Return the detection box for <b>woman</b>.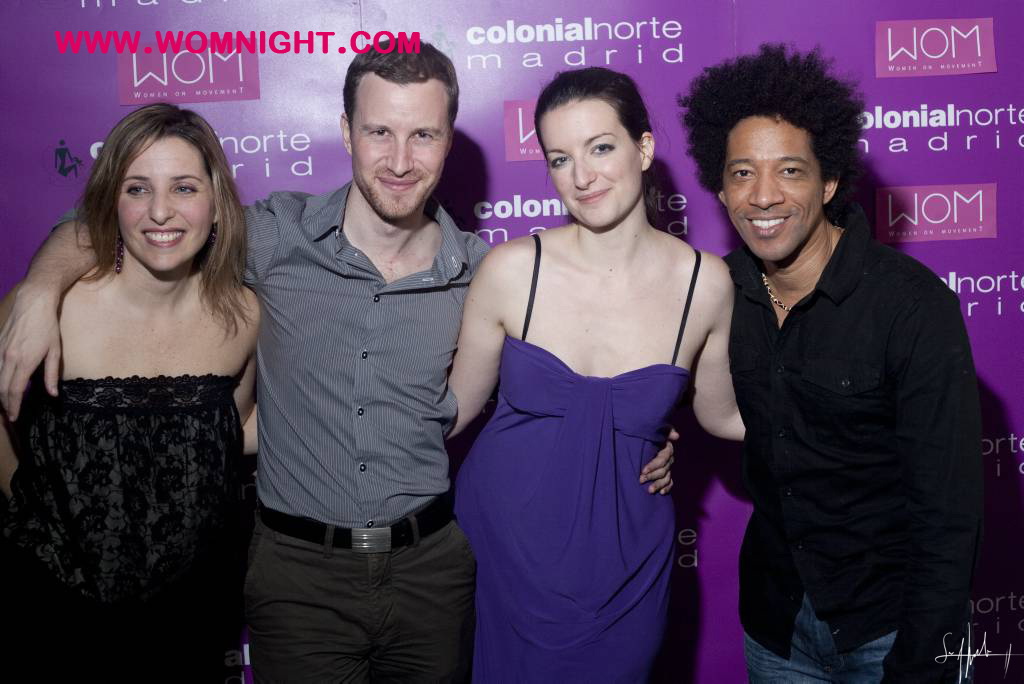
[0, 94, 260, 683].
